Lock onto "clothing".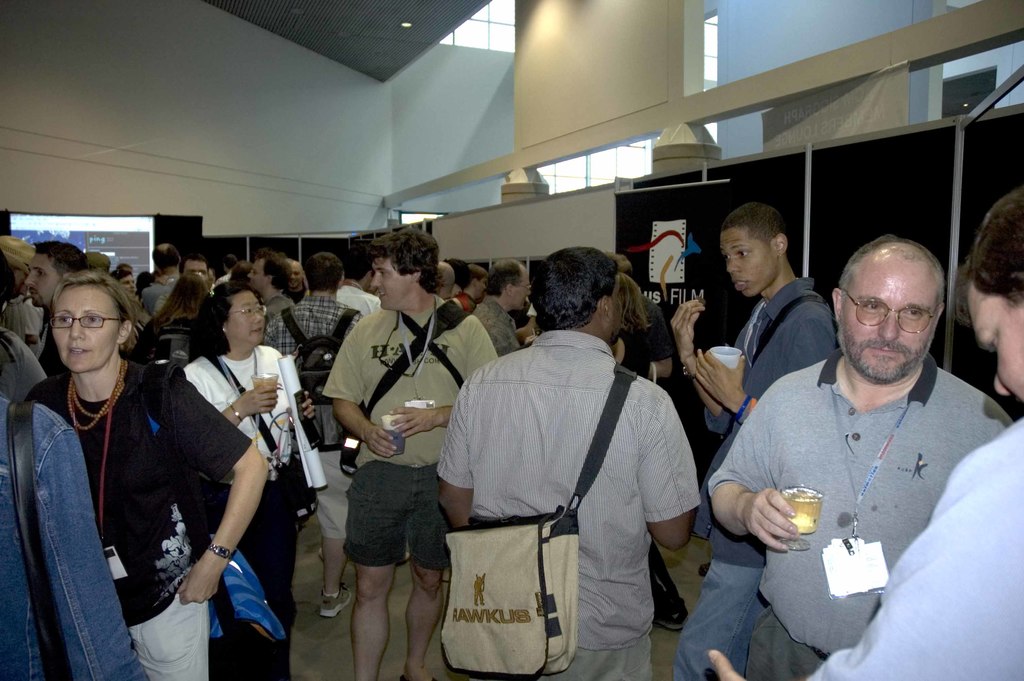
Locked: (x1=709, y1=353, x2=1008, y2=680).
